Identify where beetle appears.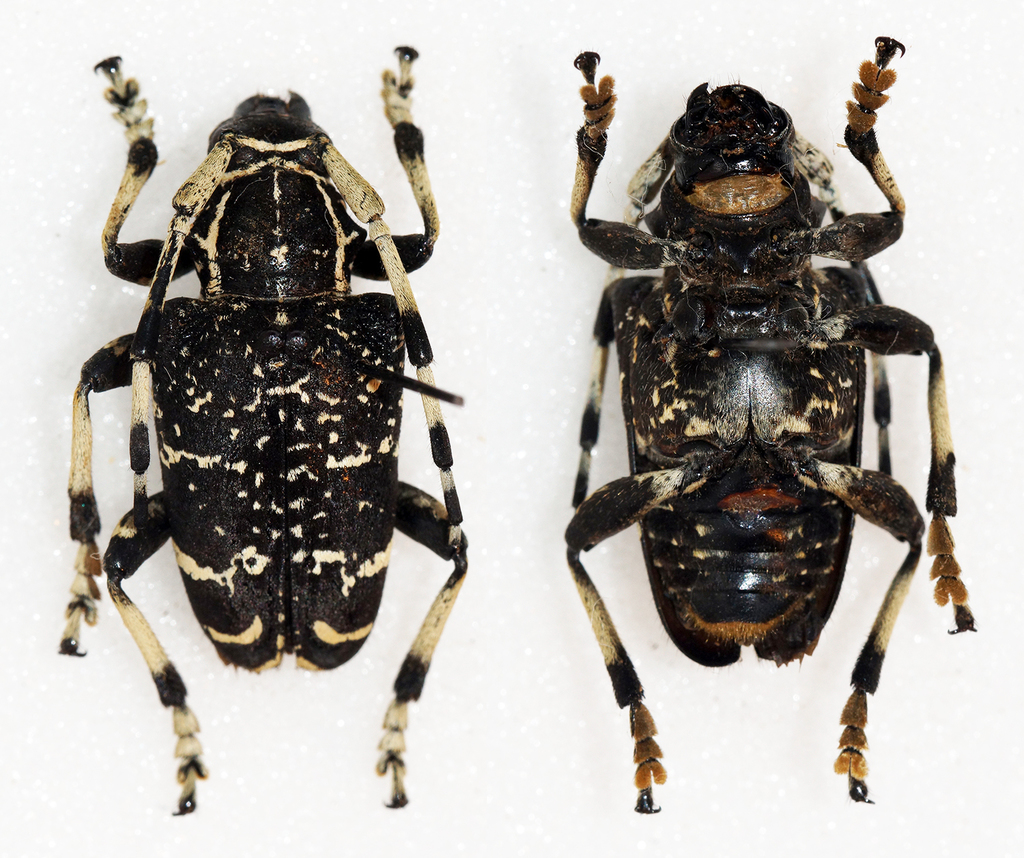
Appears at box=[50, 68, 483, 813].
